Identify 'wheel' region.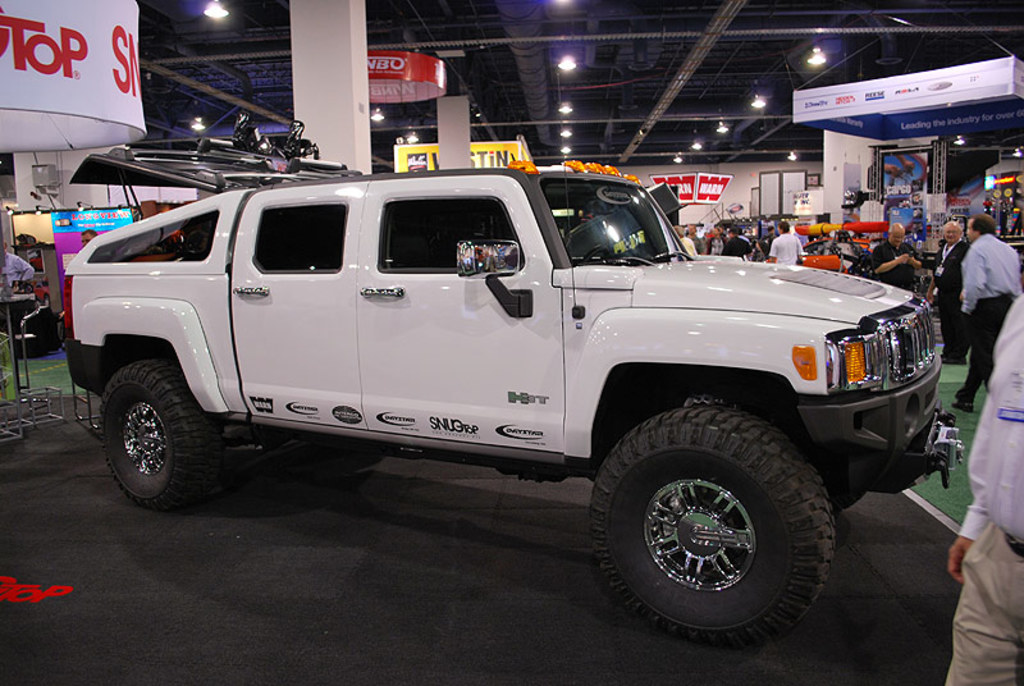
Region: [x1=95, y1=358, x2=225, y2=514].
